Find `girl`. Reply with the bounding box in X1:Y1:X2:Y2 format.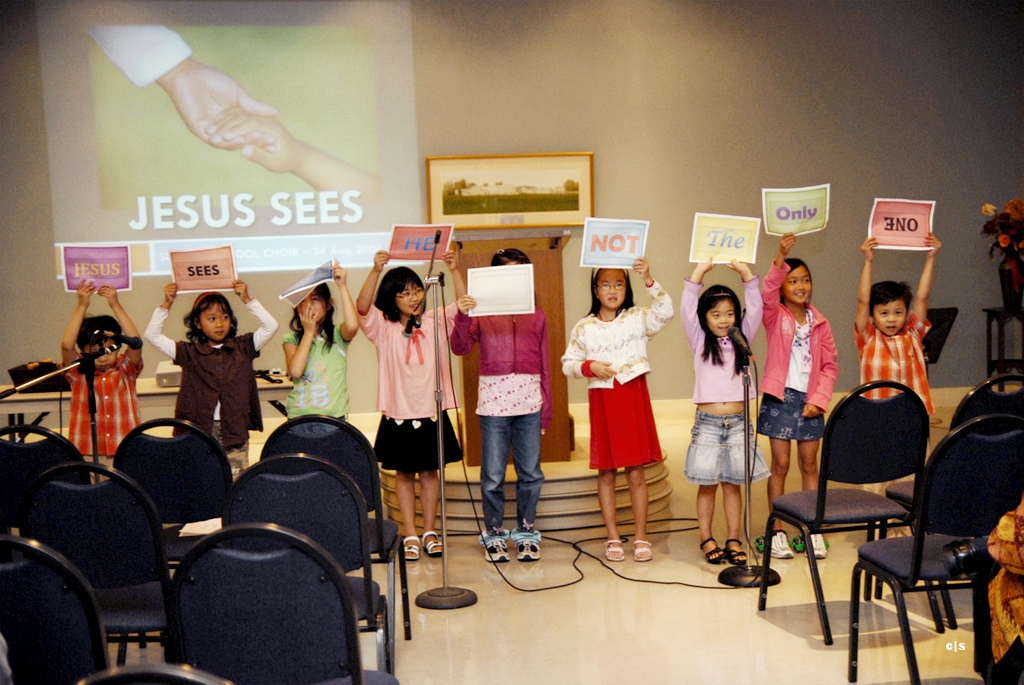
450:248:552:562.
